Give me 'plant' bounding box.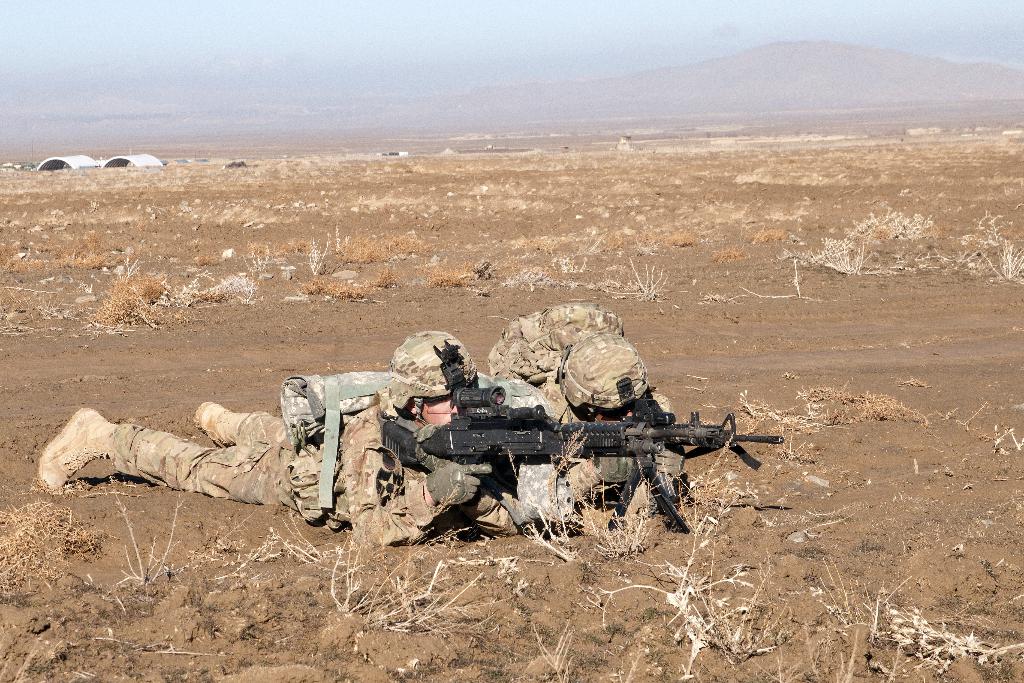
pyautogui.locateOnScreen(488, 256, 591, 292).
